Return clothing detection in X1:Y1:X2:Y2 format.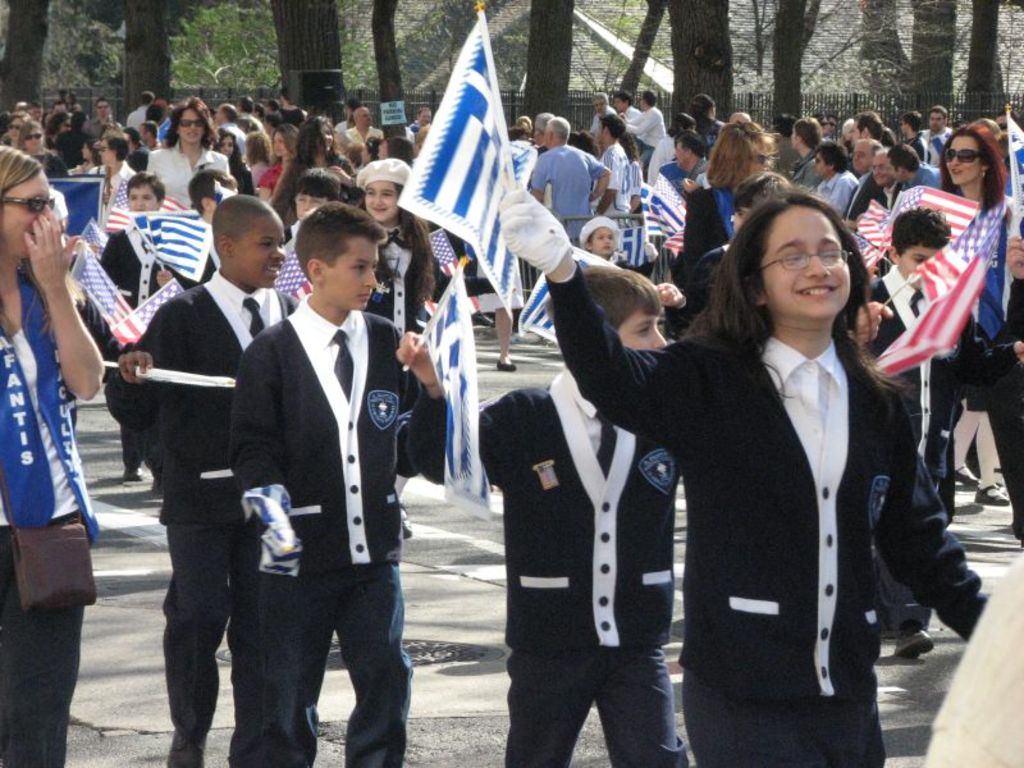
101:270:307:739.
